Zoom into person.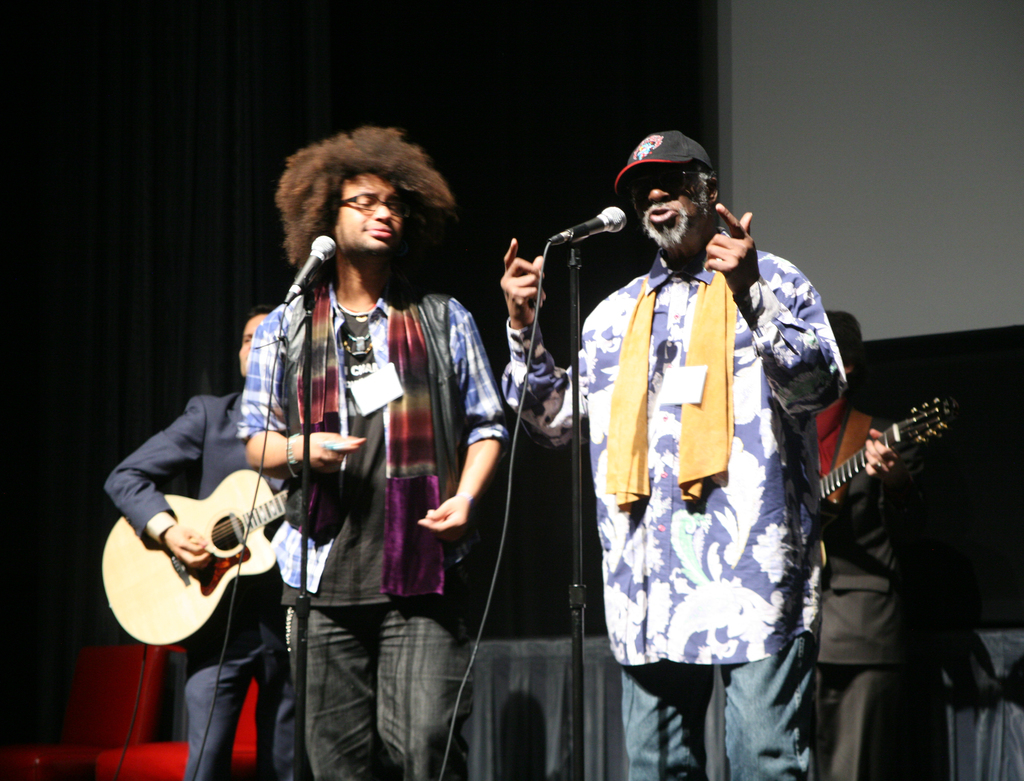
Zoom target: [x1=572, y1=123, x2=870, y2=780].
